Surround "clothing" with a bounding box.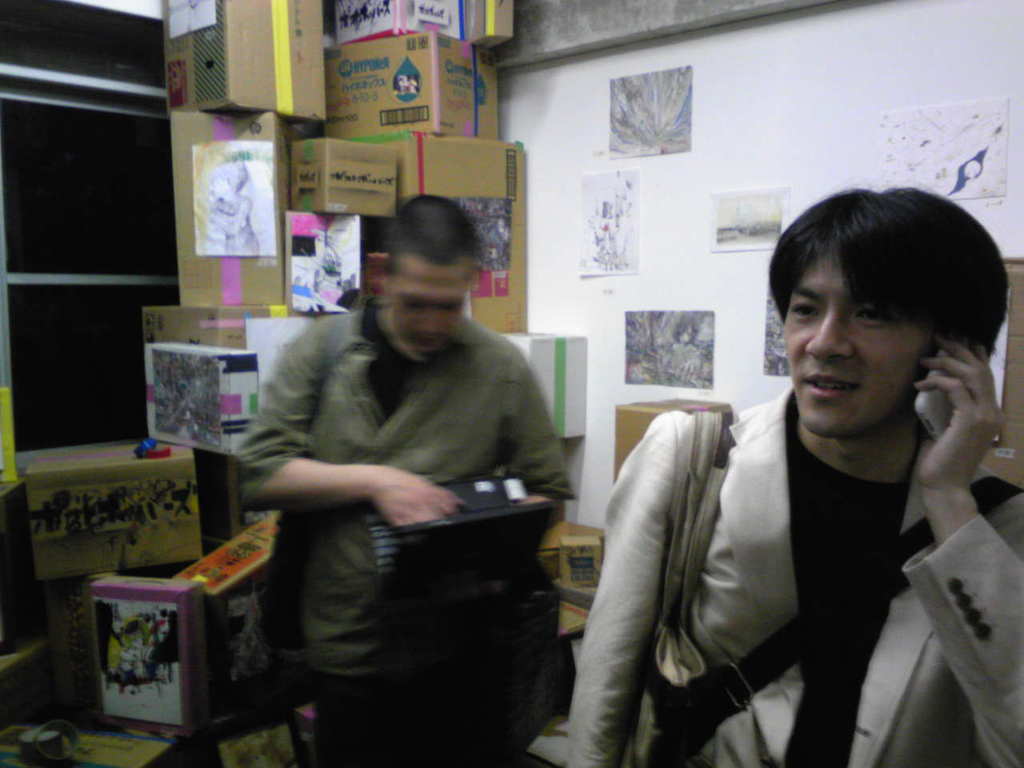
box(598, 288, 1007, 767).
